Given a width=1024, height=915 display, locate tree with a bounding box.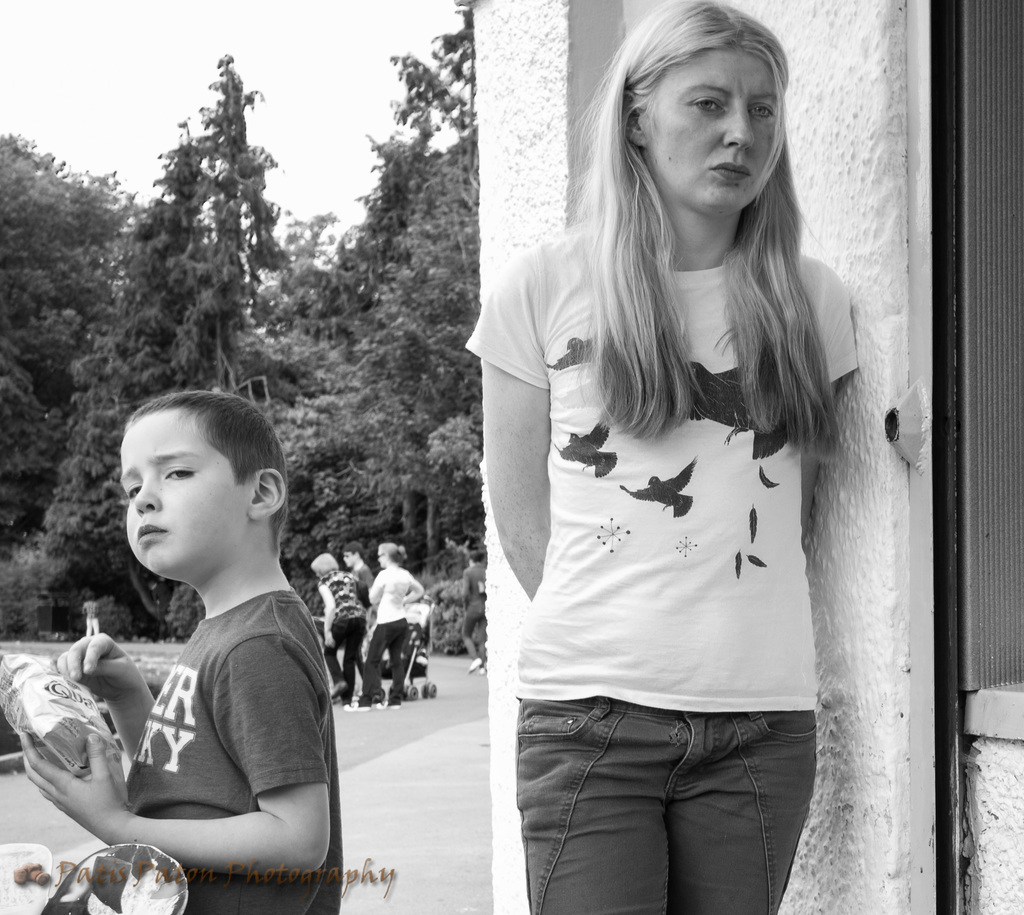
Located: [x1=177, y1=44, x2=282, y2=393].
